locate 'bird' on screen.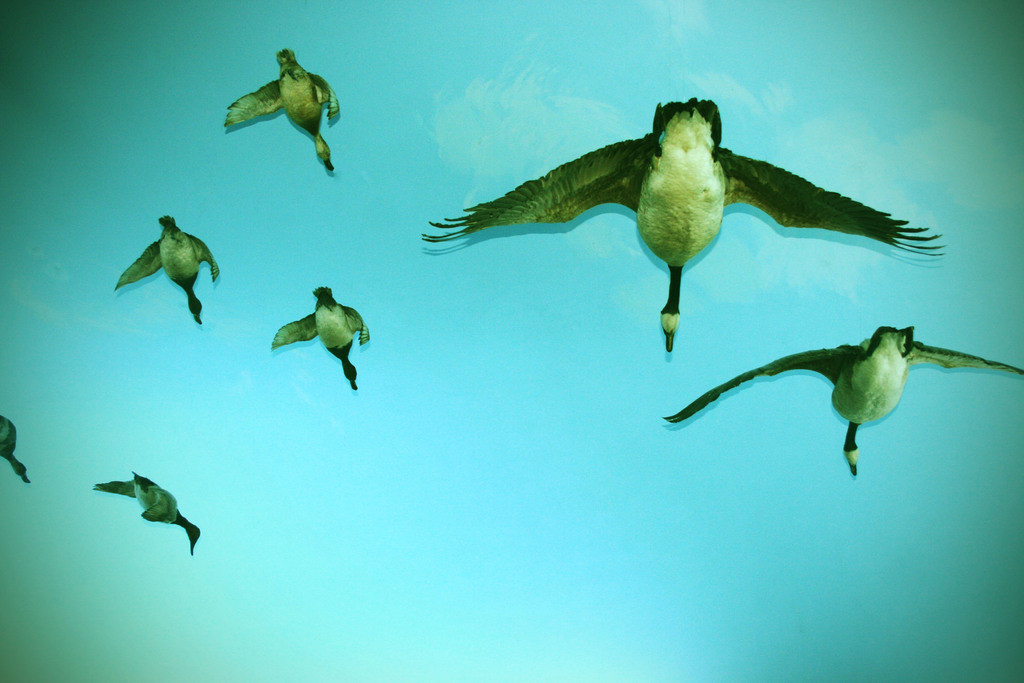
On screen at BBox(425, 93, 939, 354).
